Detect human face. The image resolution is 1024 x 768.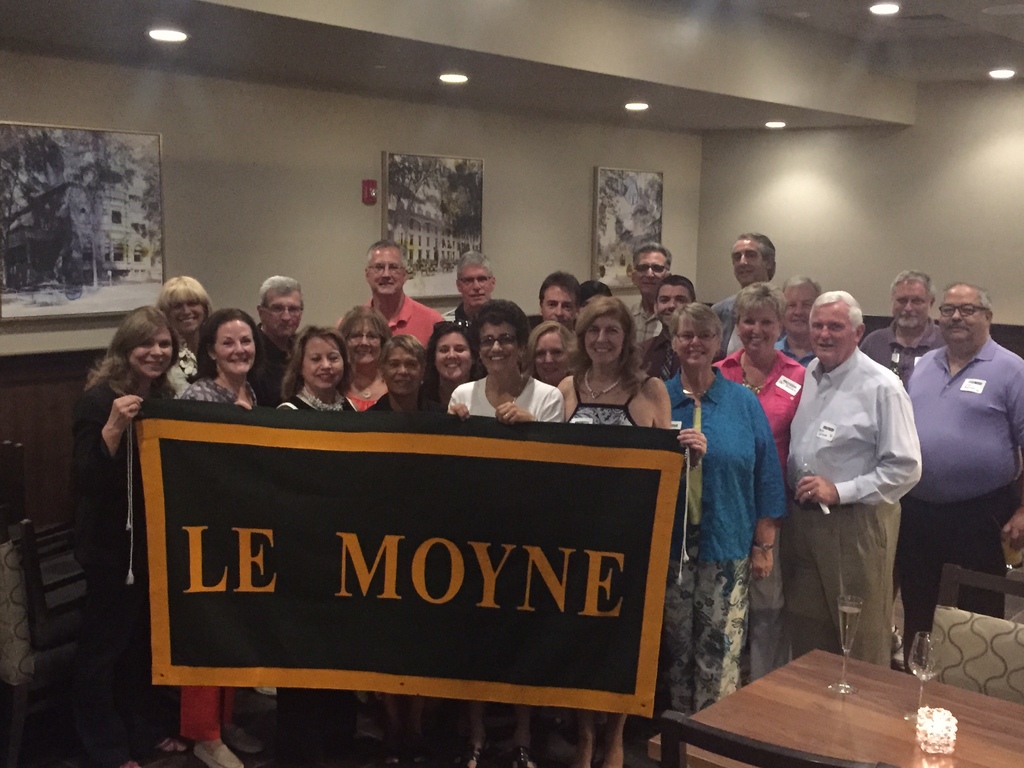
<box>170,300,205,332</box>.
